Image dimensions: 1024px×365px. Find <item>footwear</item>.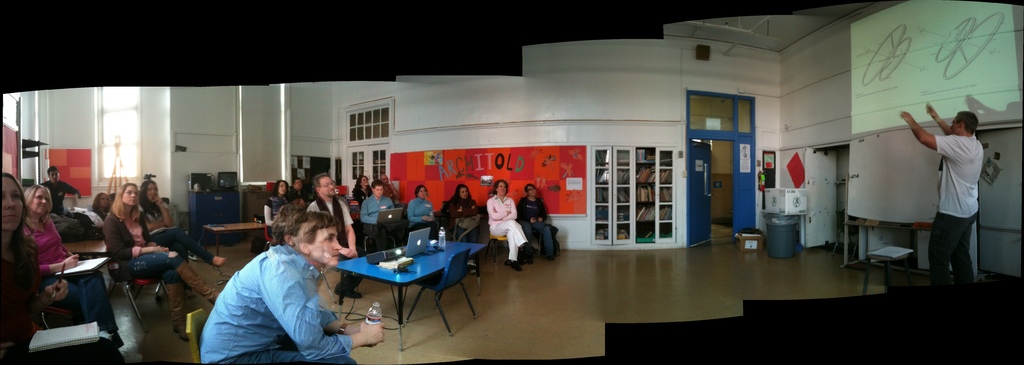
[185, 292, 200, 300].
